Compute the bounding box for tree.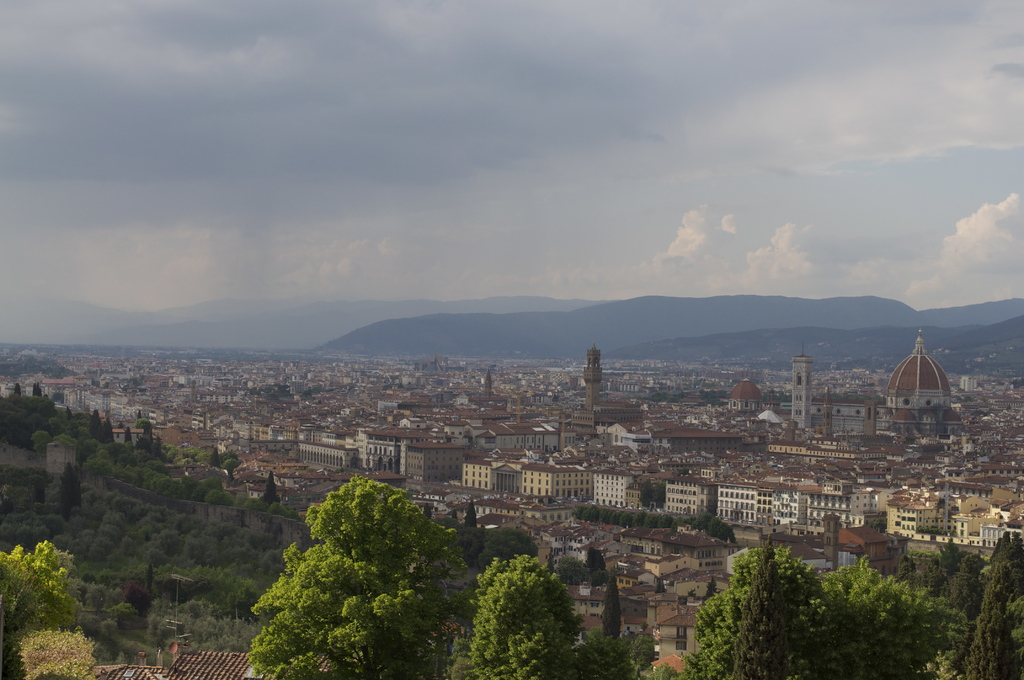
<box>12,381,23,398</box>.
